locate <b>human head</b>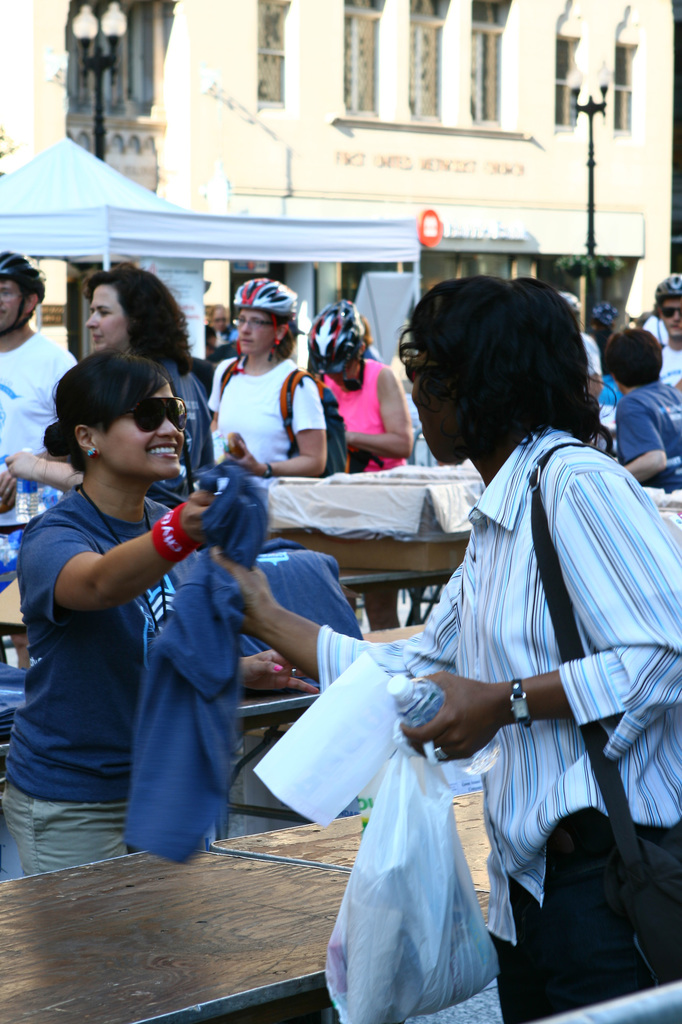
pyautogui.locateOnScreen(603, 329, 664, 396)
